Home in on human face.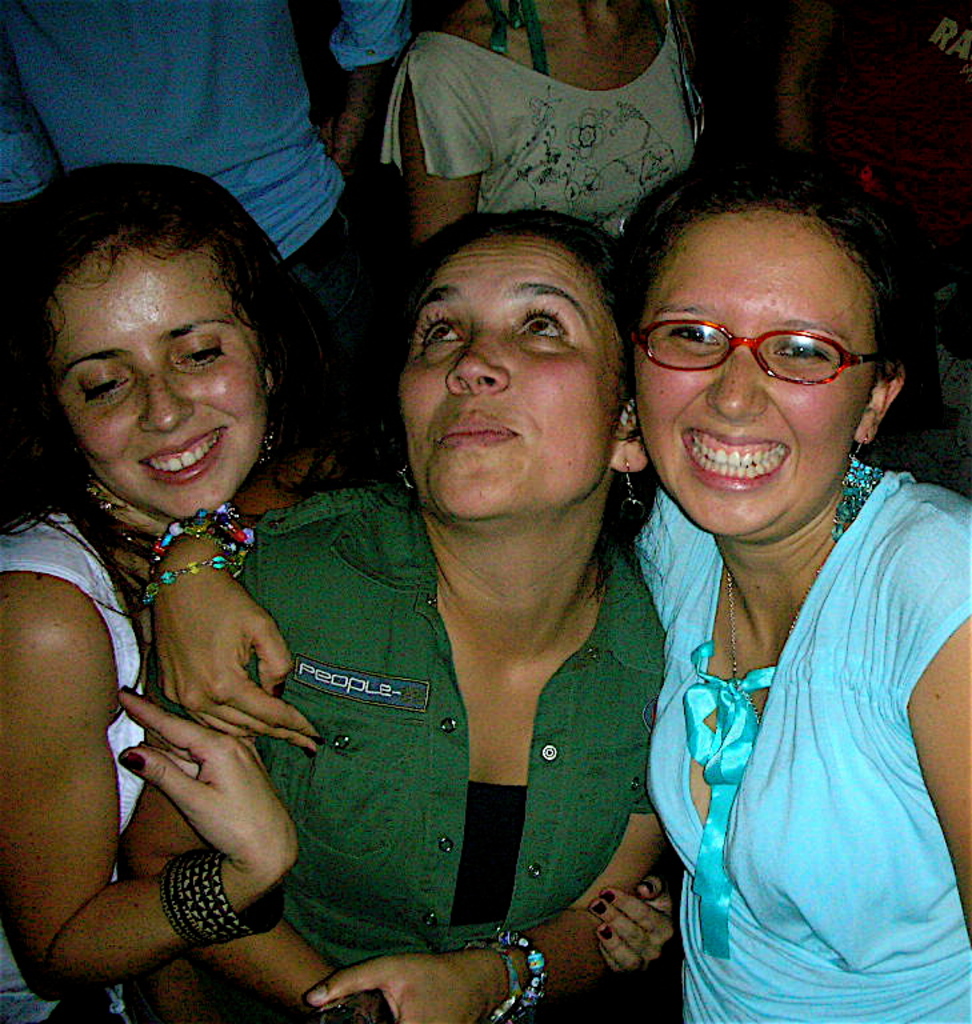
Homed in at 391,231,624,541.
